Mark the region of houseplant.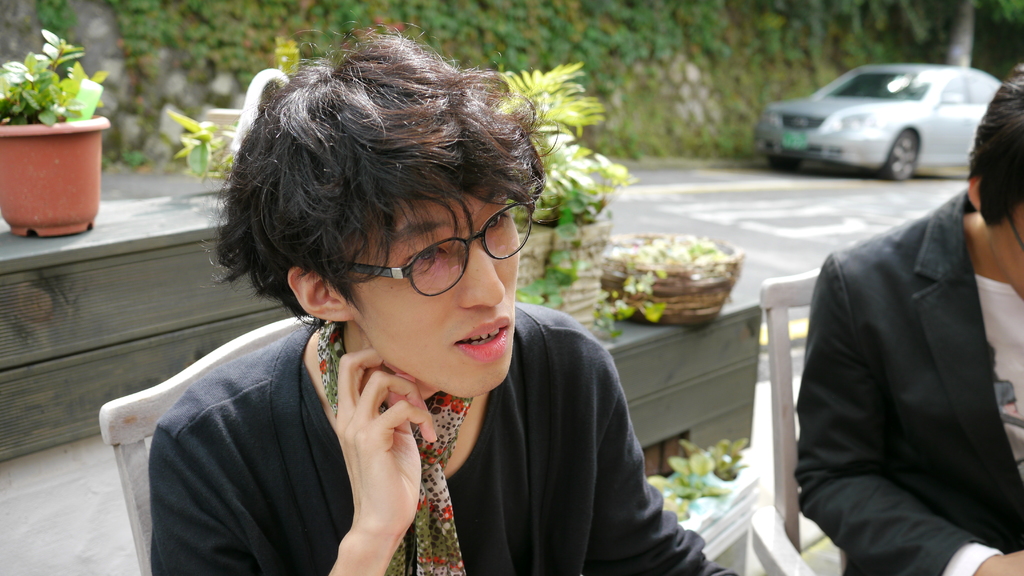
Region: x1=3, y1=26, x2=114, y2=241.
